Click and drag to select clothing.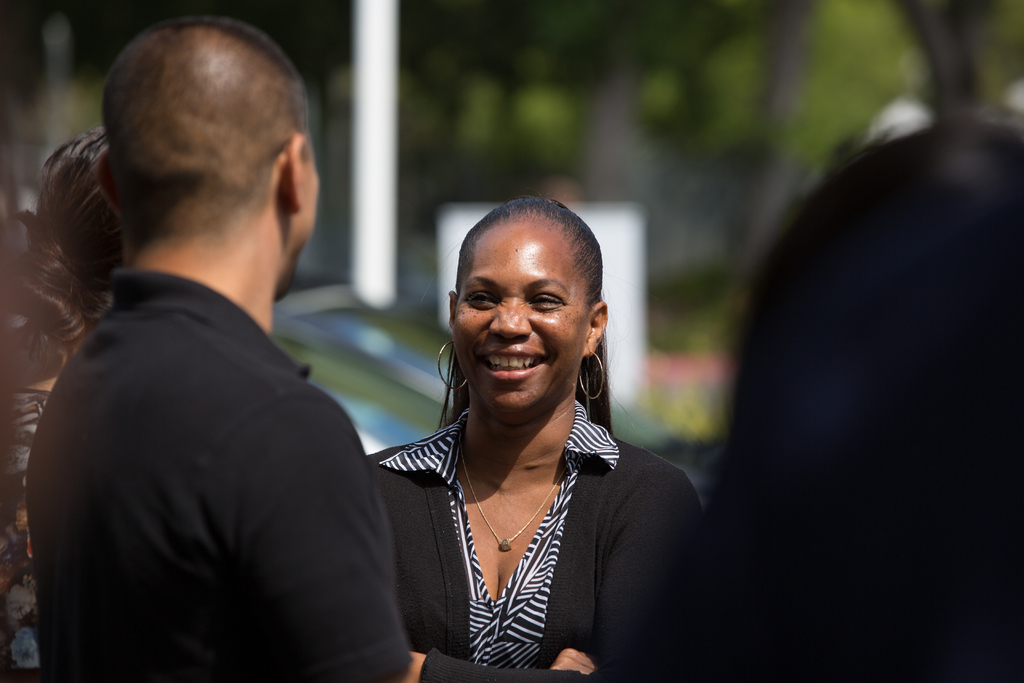
Selection: bbox=[378, 348, 686, 668].
